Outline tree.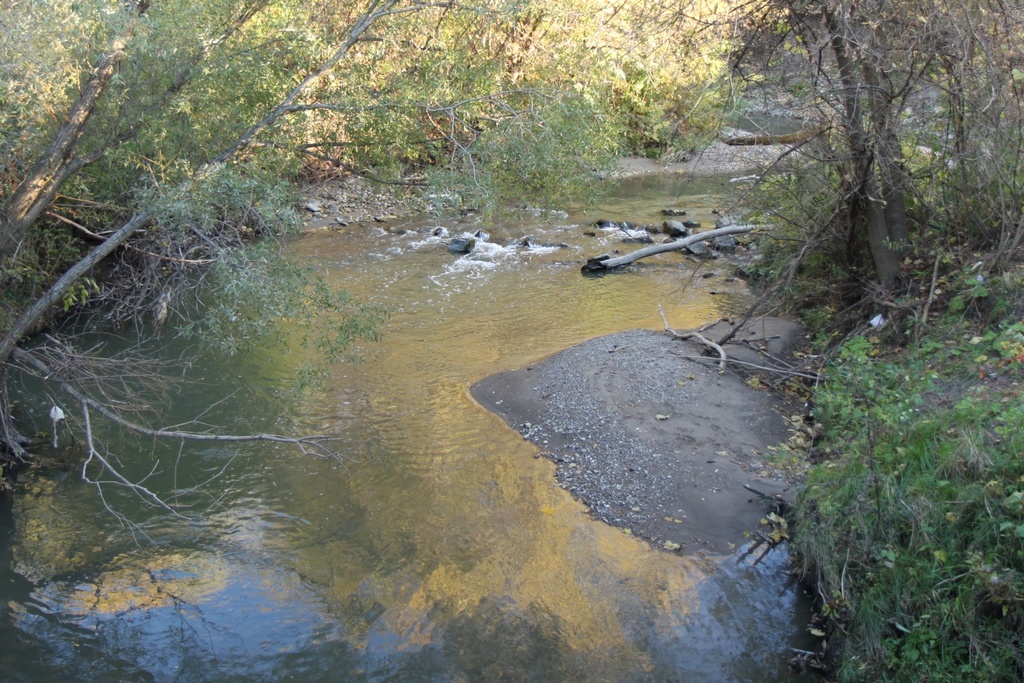
Outline: [0,0,774,553].
